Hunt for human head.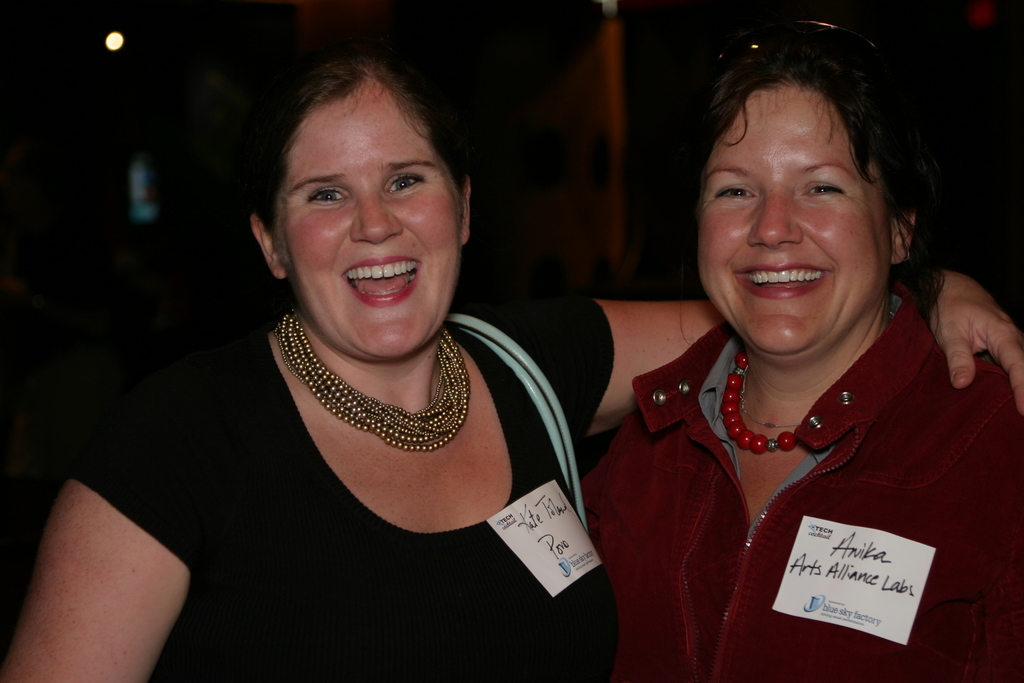
Hunted down at (245, 53, 475, 360).
